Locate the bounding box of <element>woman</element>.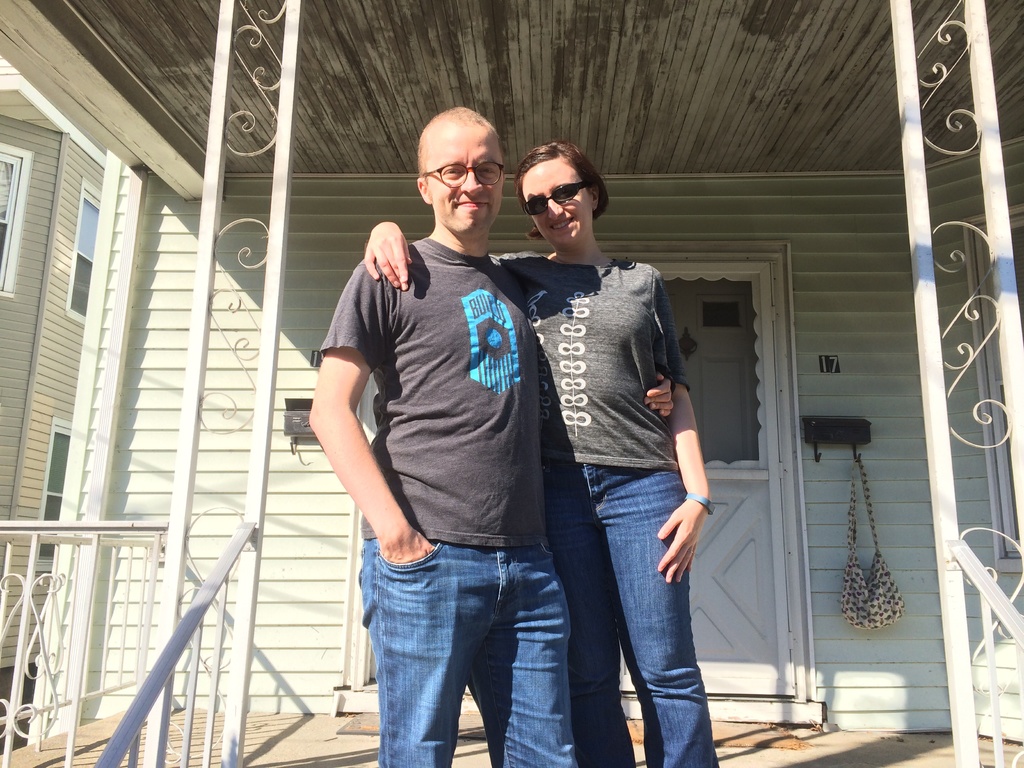
Bounding box: 362/139/720/767.
